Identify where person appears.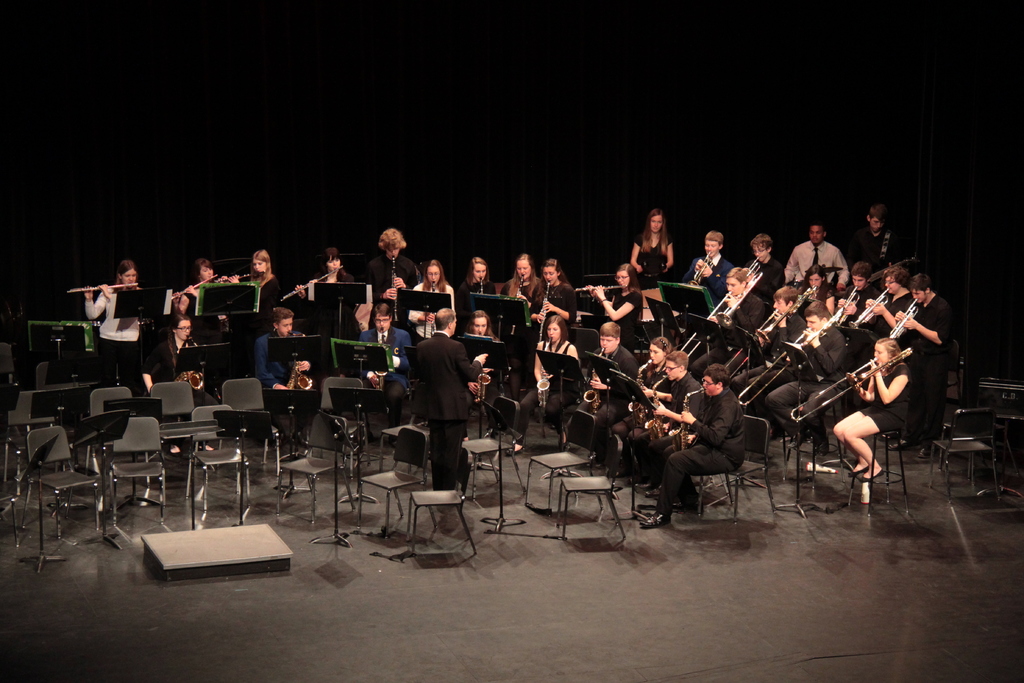
Appears at bbox=(250, 306, 323, 440).
